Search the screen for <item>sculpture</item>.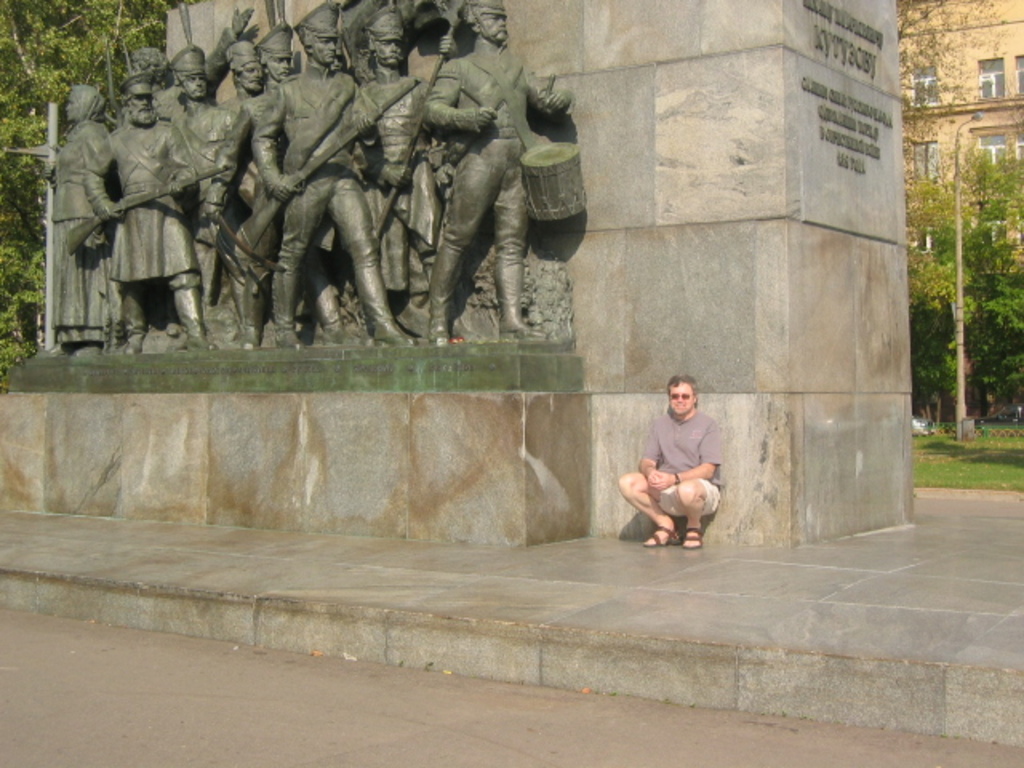
Found at select_region(318, 3, 499, 346).
